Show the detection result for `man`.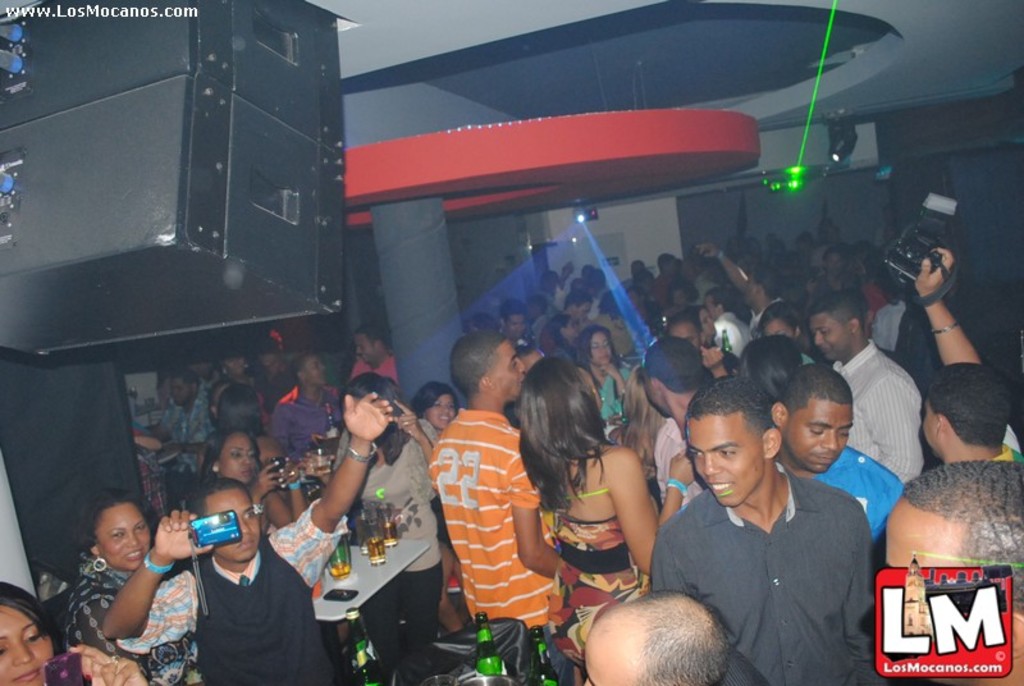
580,589,728,685.
